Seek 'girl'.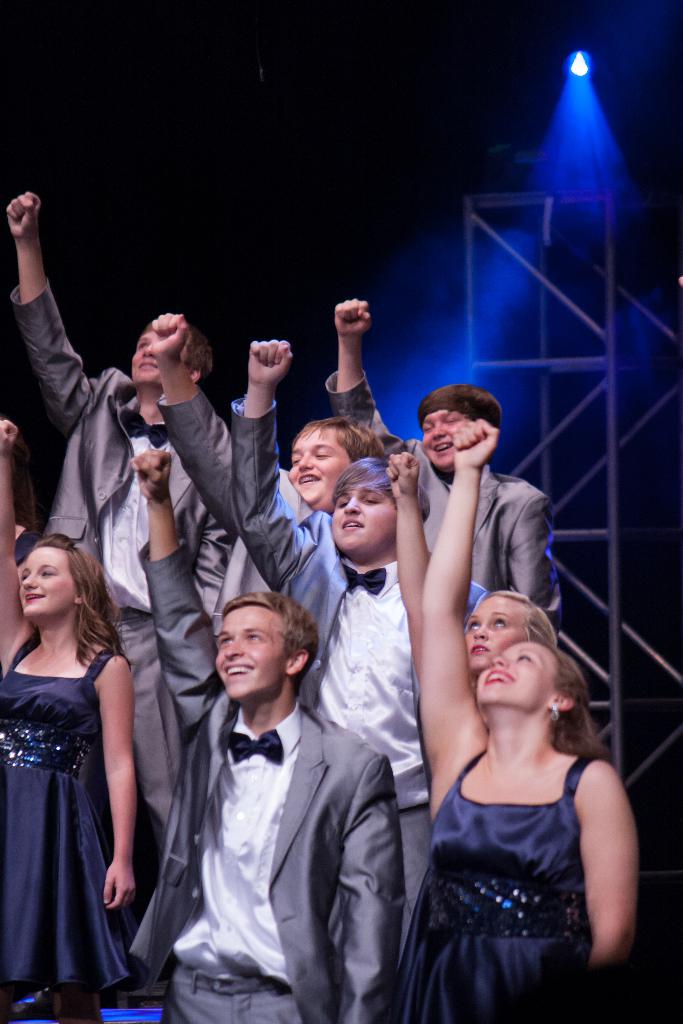
[0,413,140,1023].
